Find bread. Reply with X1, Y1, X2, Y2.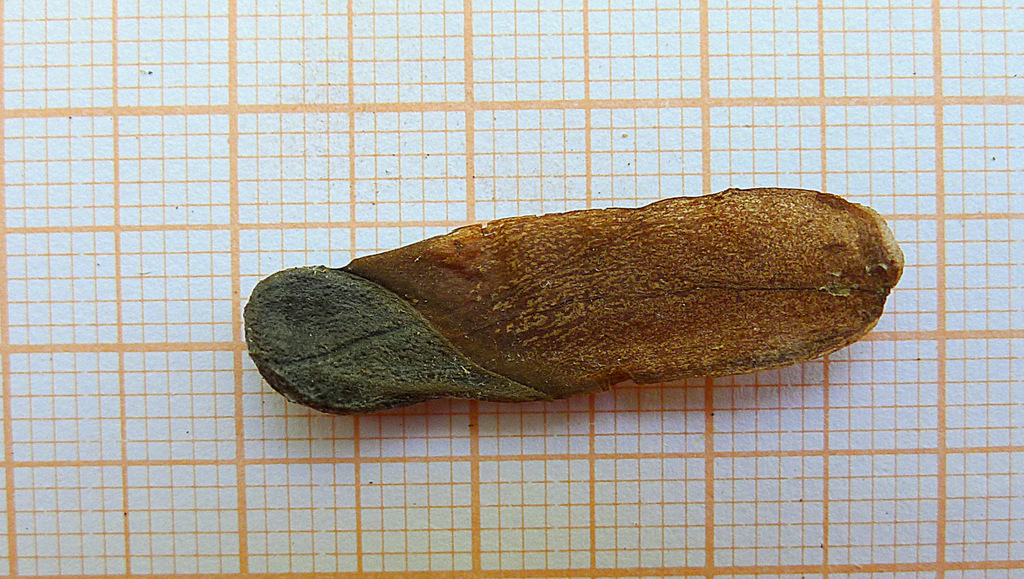
268, 167, 876, 399.
